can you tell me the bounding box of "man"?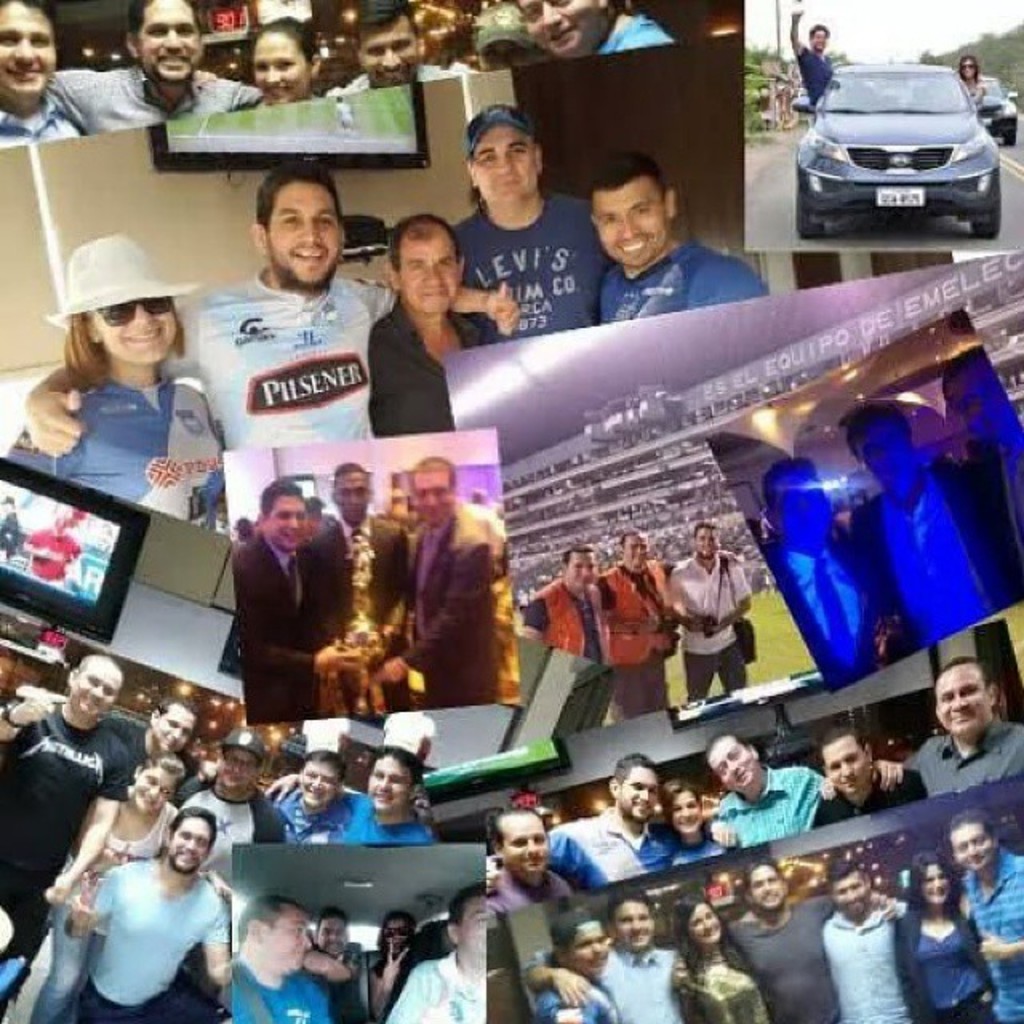
[left=507, top=0, right=659, bottom=56].
